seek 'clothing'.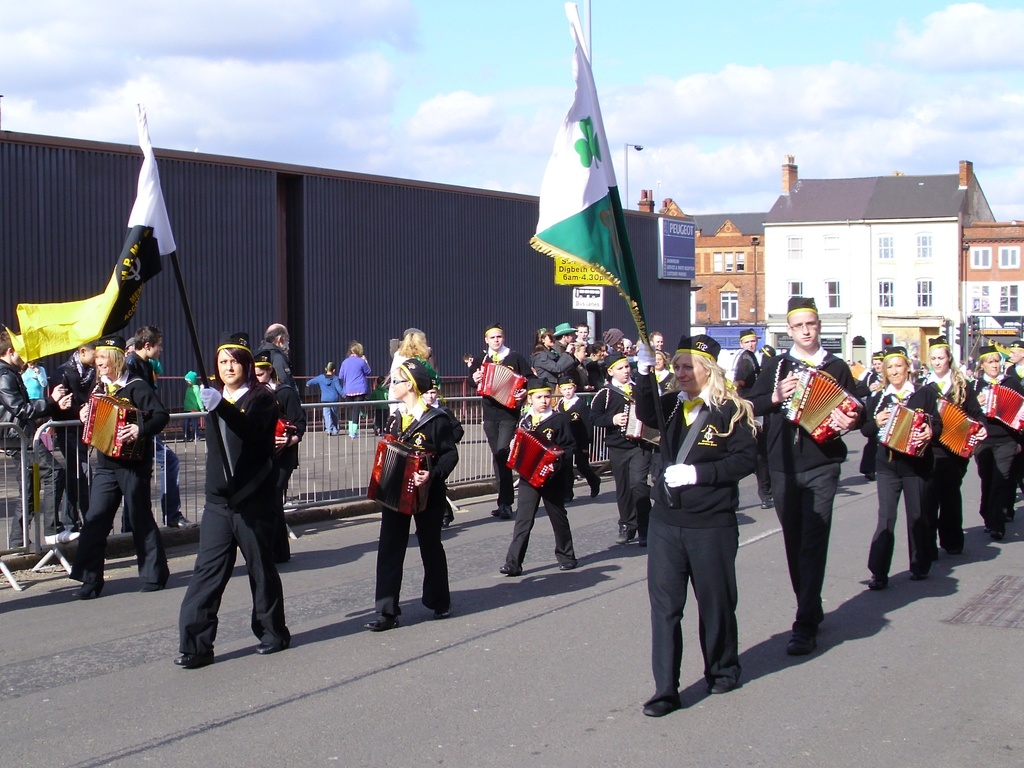
bbox=[454, 358, 532, 509].
